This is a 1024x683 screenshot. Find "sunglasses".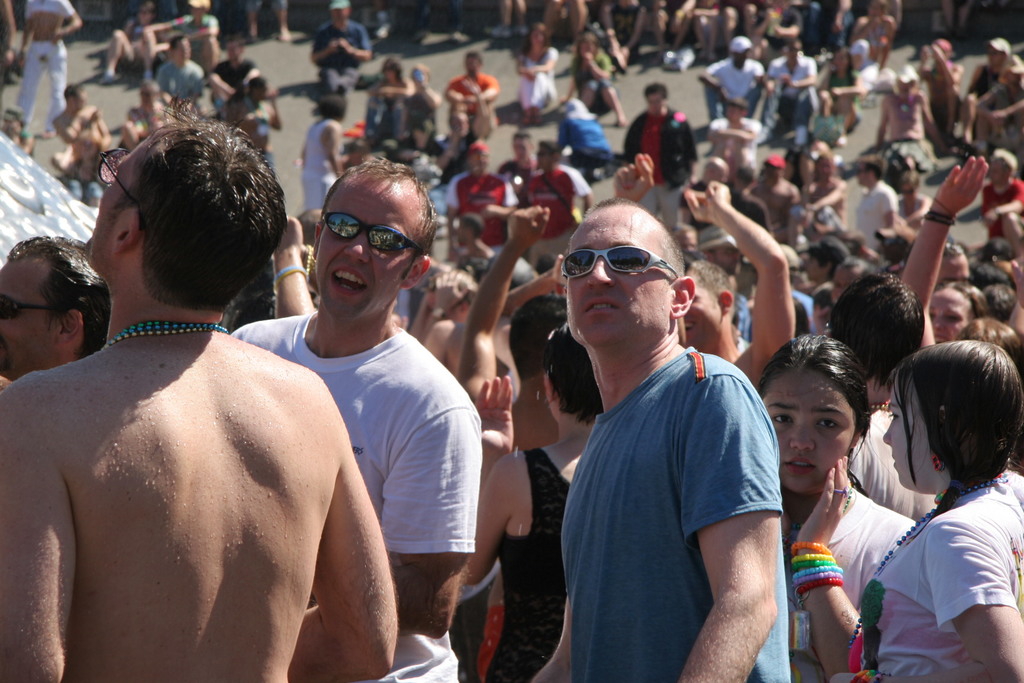
Bounding box: bbox=[0, 295, 52, 321].
